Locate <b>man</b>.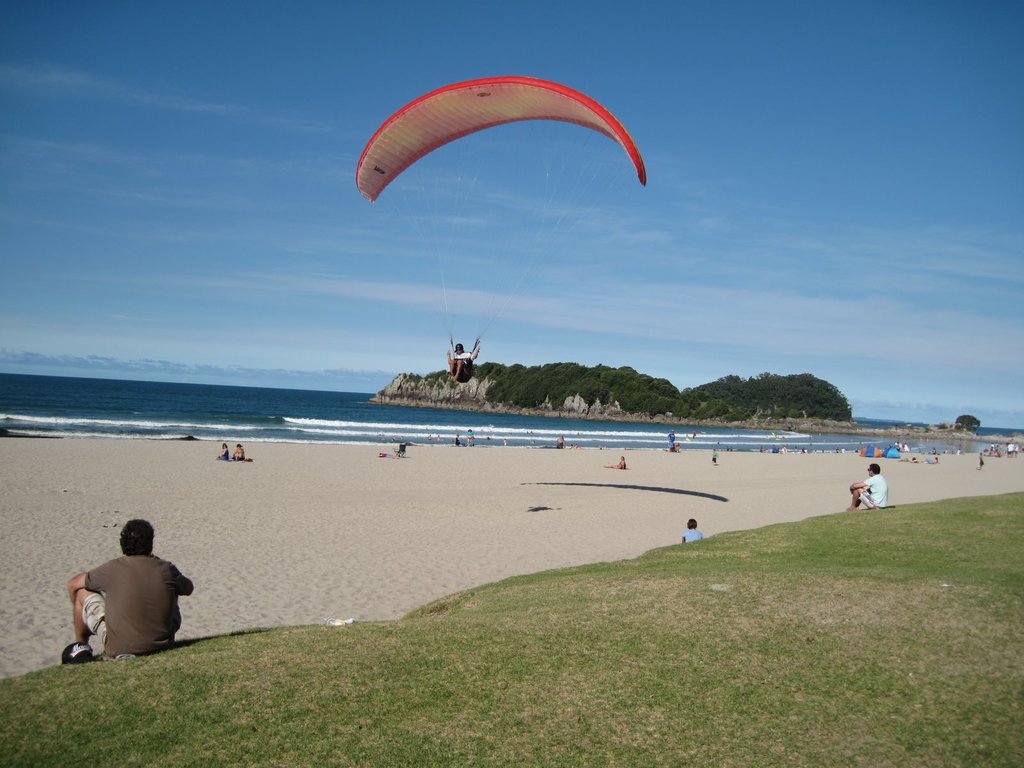
Bounding box: 847/461/886/511.
